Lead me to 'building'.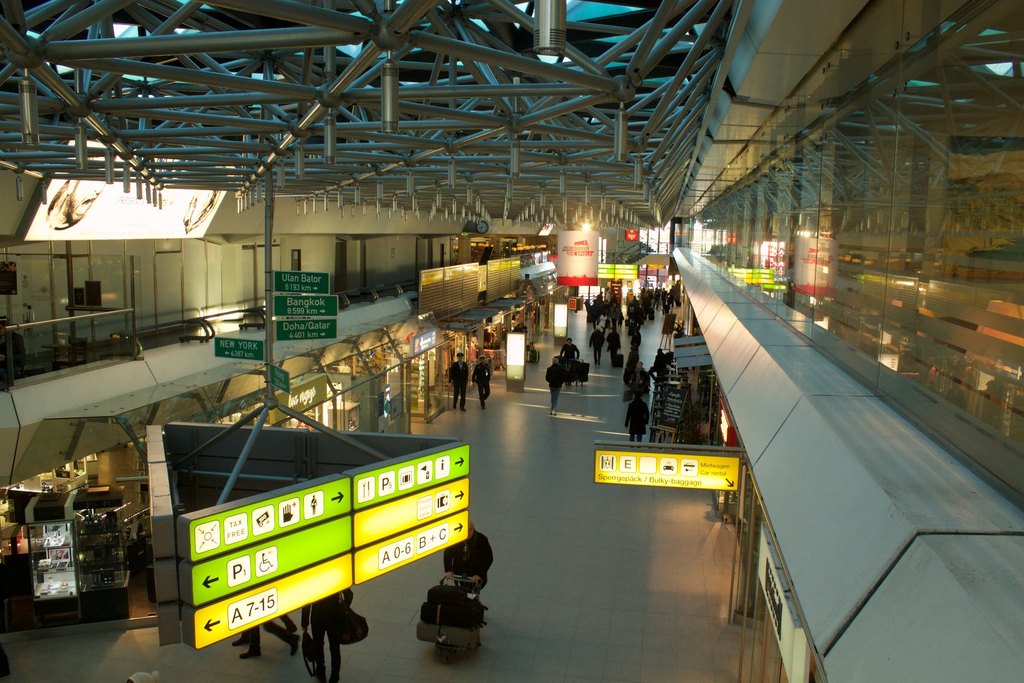
Lead to x1=0, y1=0, x2=1023, y2=682.
